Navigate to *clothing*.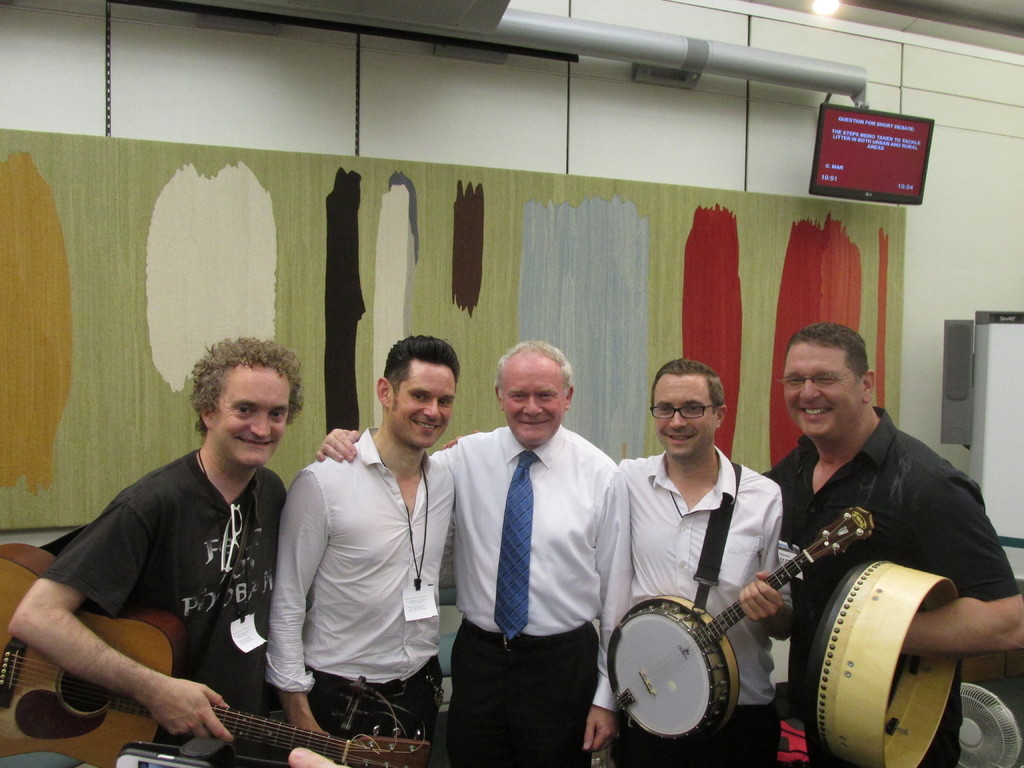
Navigation target: 757:400:1023:767.
